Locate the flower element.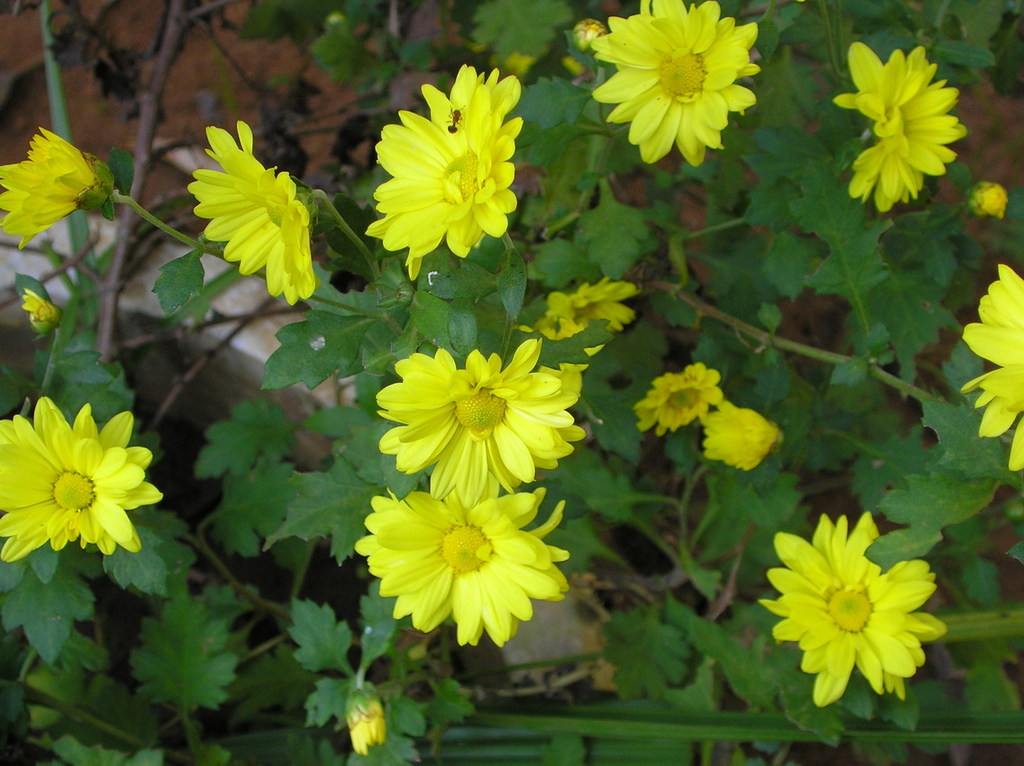
Element bbox: detection(828, 33, 965, 220).
